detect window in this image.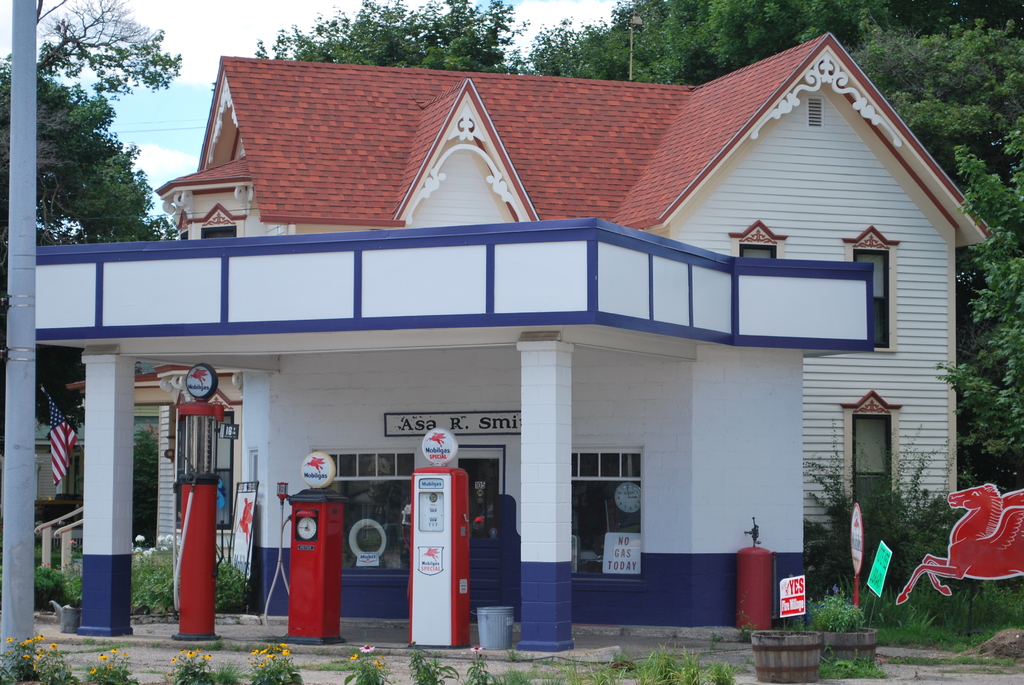
Detection: bbox=[732, 221, 792, 259].
